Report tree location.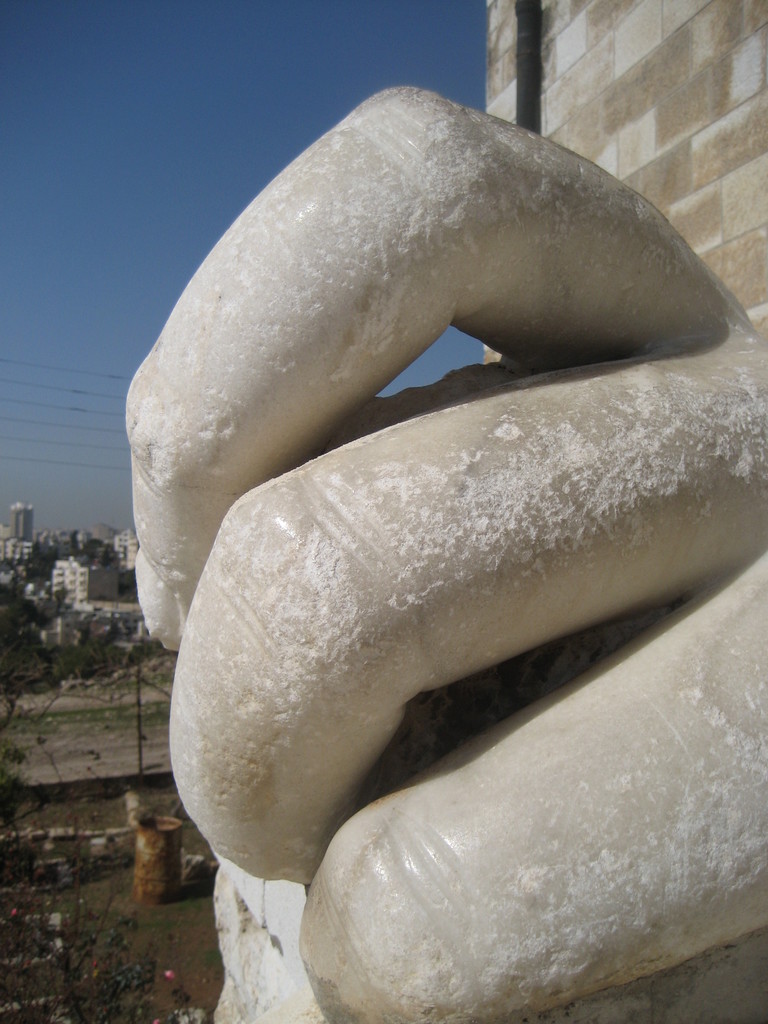
Report: region(16, 602, 51, 625).
